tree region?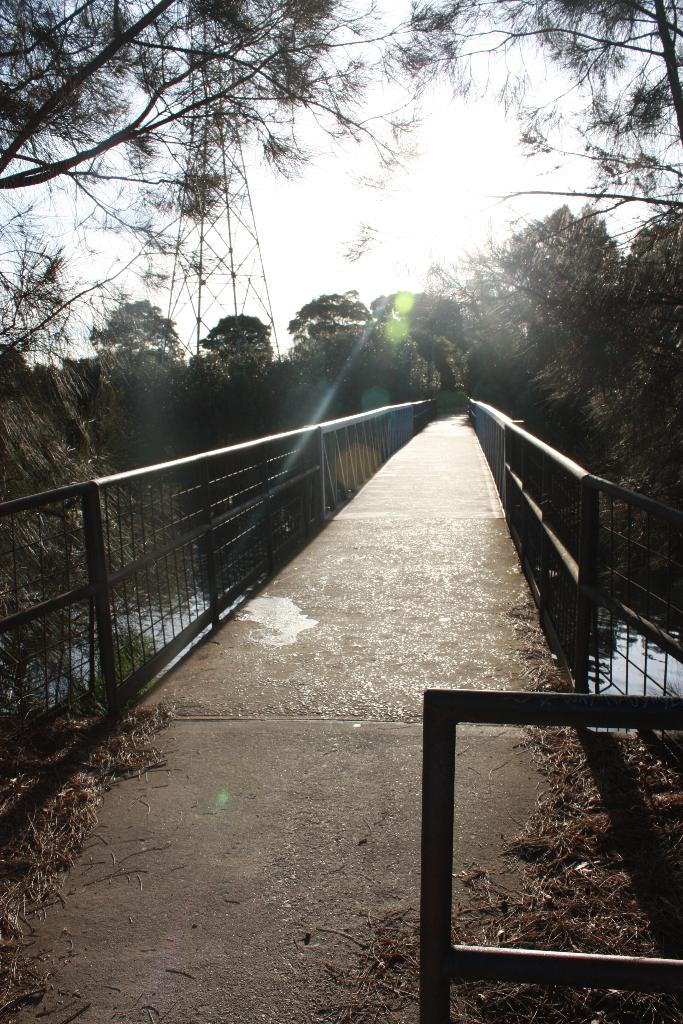
284/300/367/371
